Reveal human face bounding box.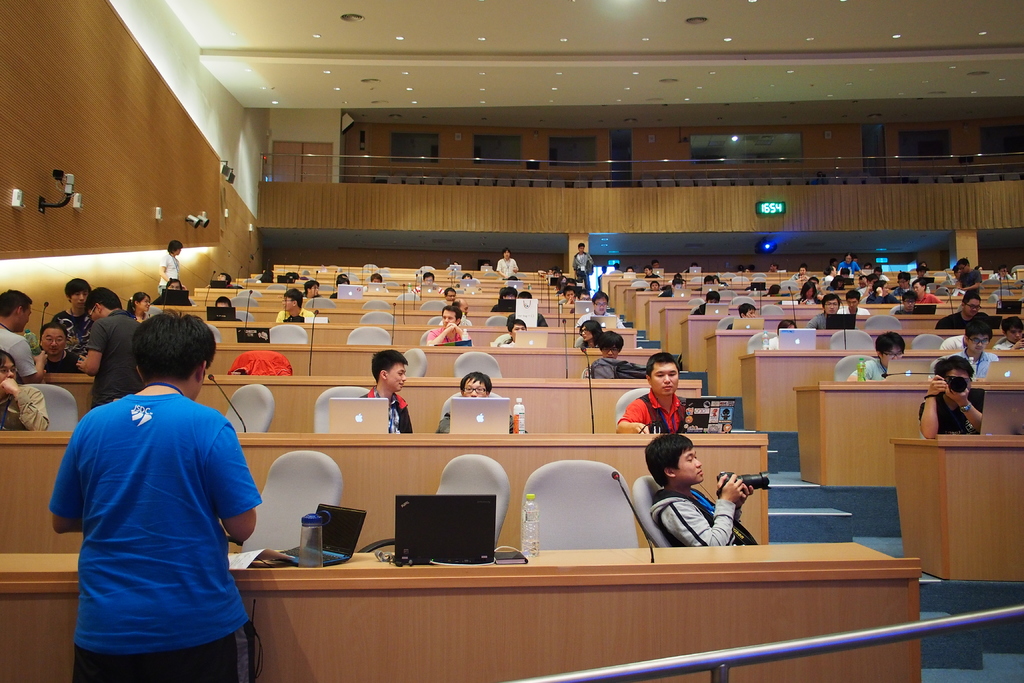
Revealed: (x1=554, y1=272, x2=562, y2=279).
